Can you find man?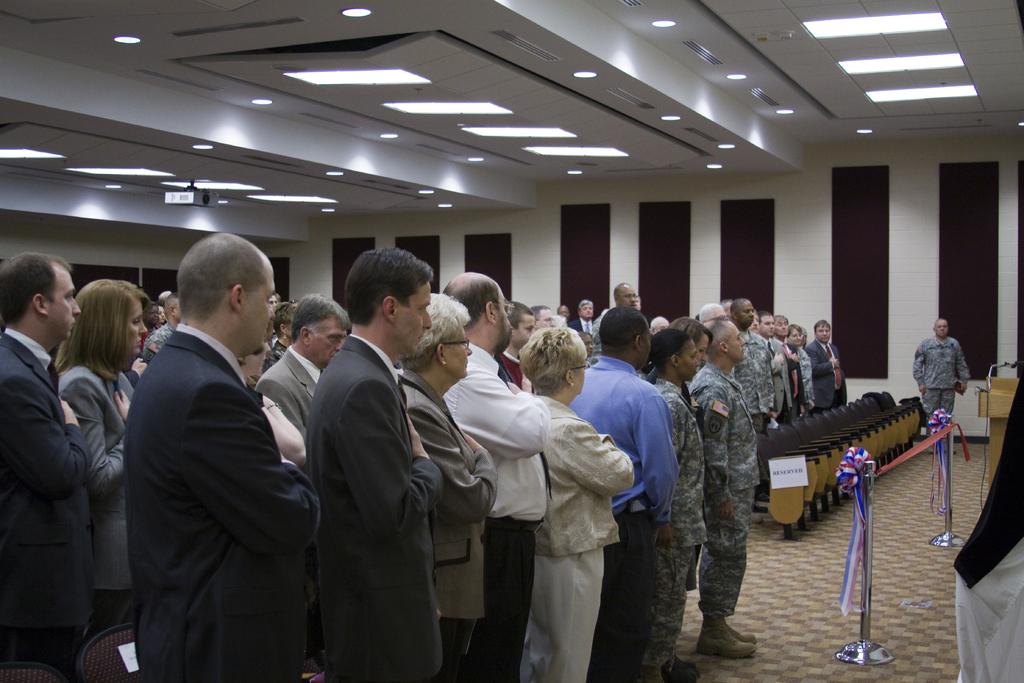
Yes, bounding box: BBox(306, 245, 445, 682).
